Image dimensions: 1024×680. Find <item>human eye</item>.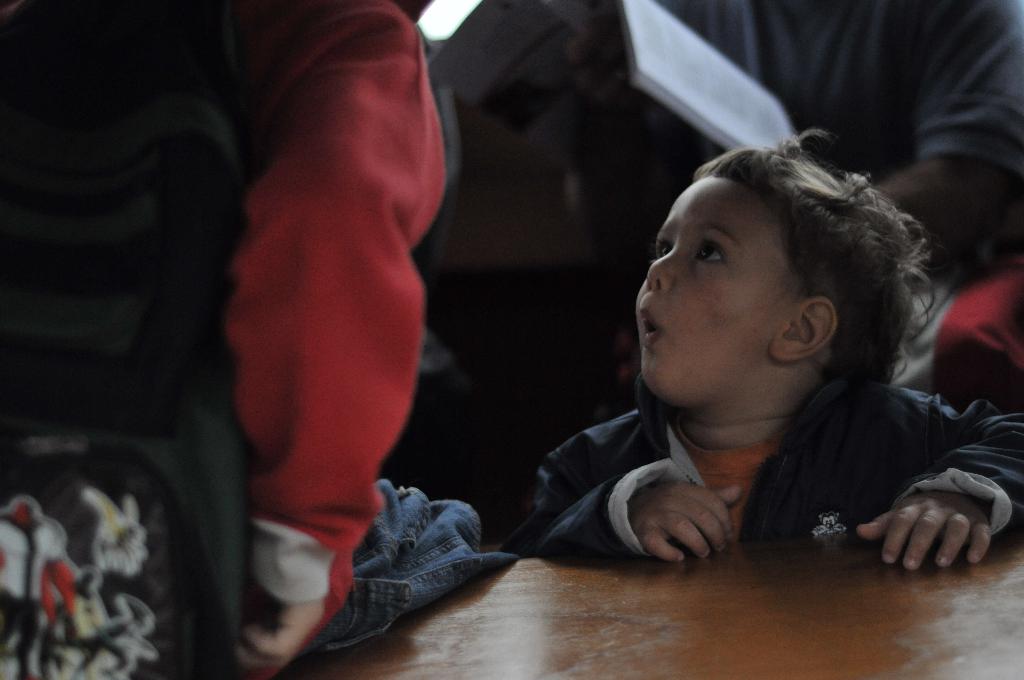
Rect(695, 234, 728, 266).
